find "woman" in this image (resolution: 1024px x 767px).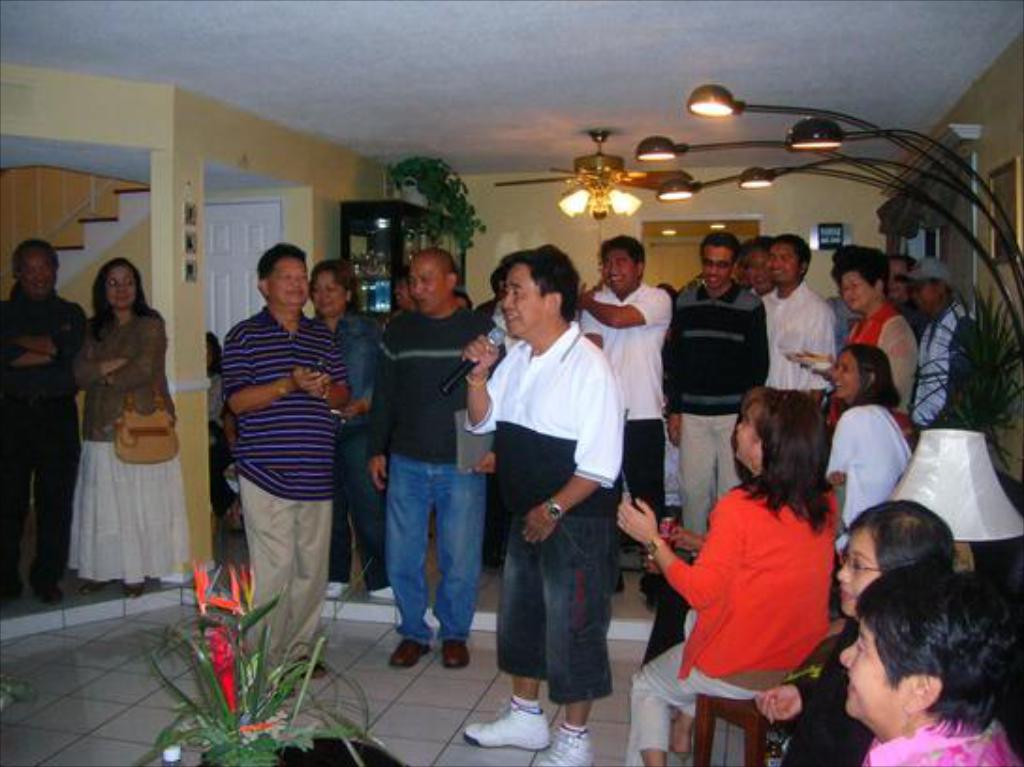
Rect(793, 231, 923, 430).
